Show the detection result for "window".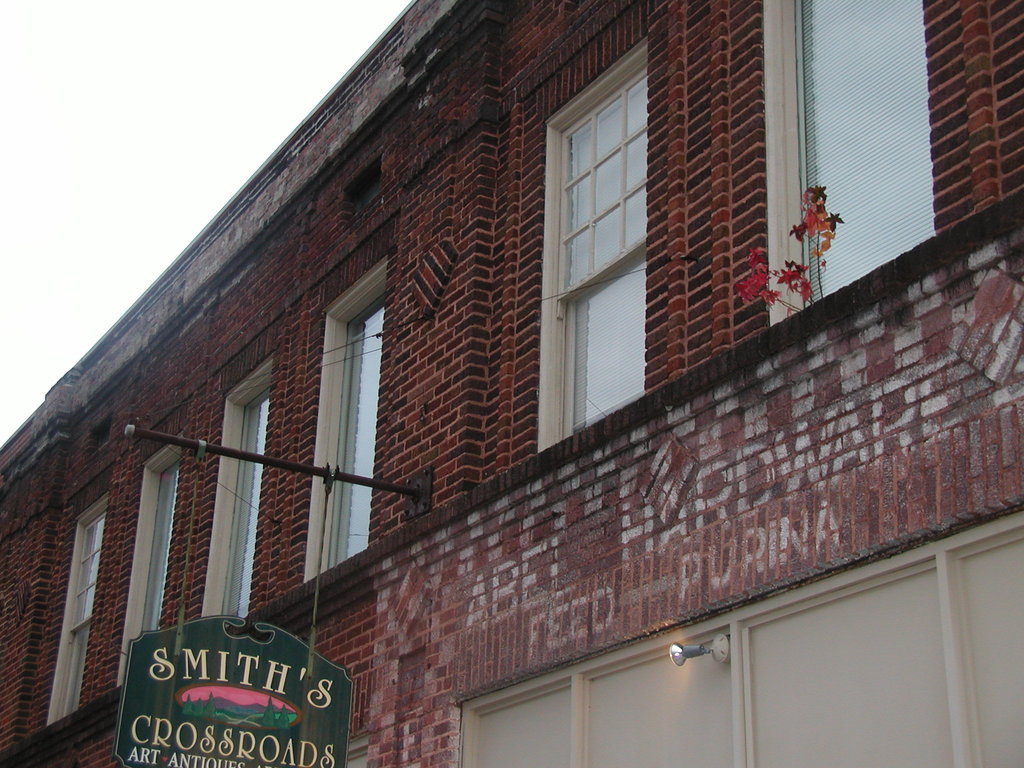
[196, 361, 267, 621].
